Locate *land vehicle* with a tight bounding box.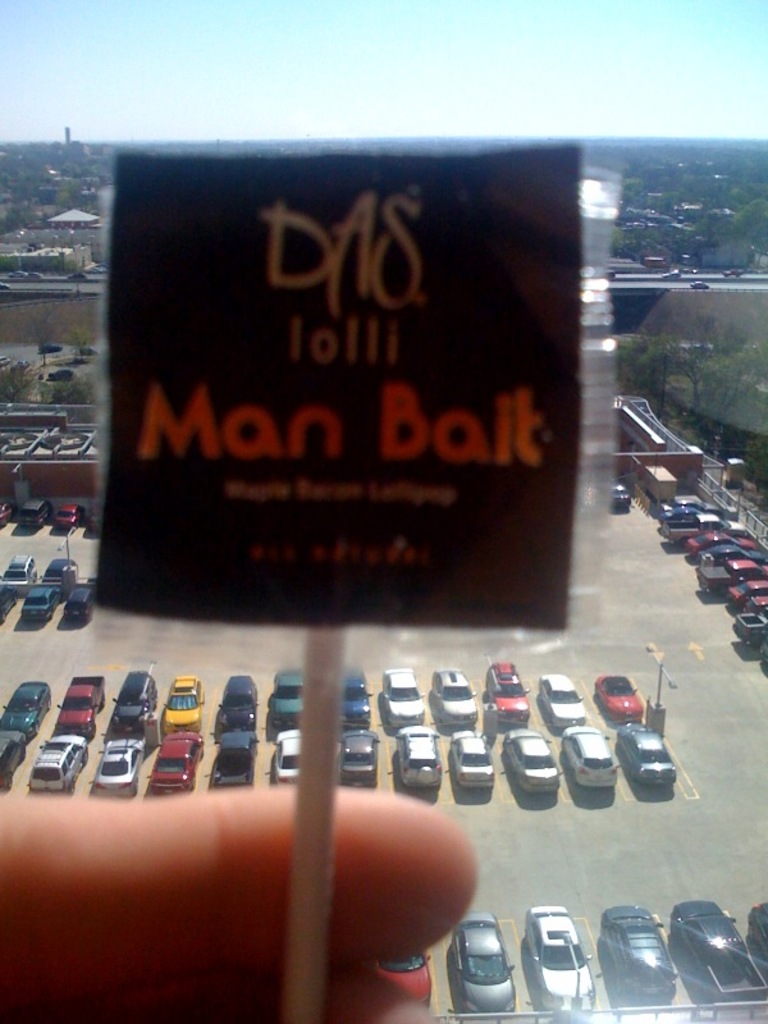
l=745, t=902, r=767, b=954.
